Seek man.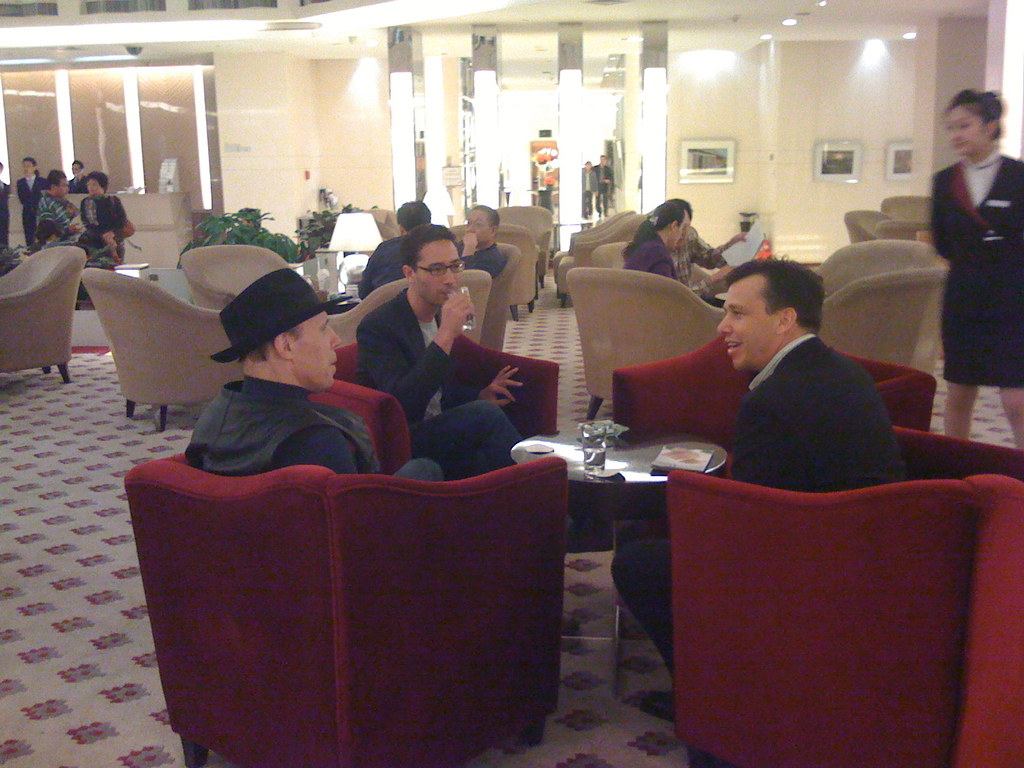
box=[364, 196, 432, 296].
